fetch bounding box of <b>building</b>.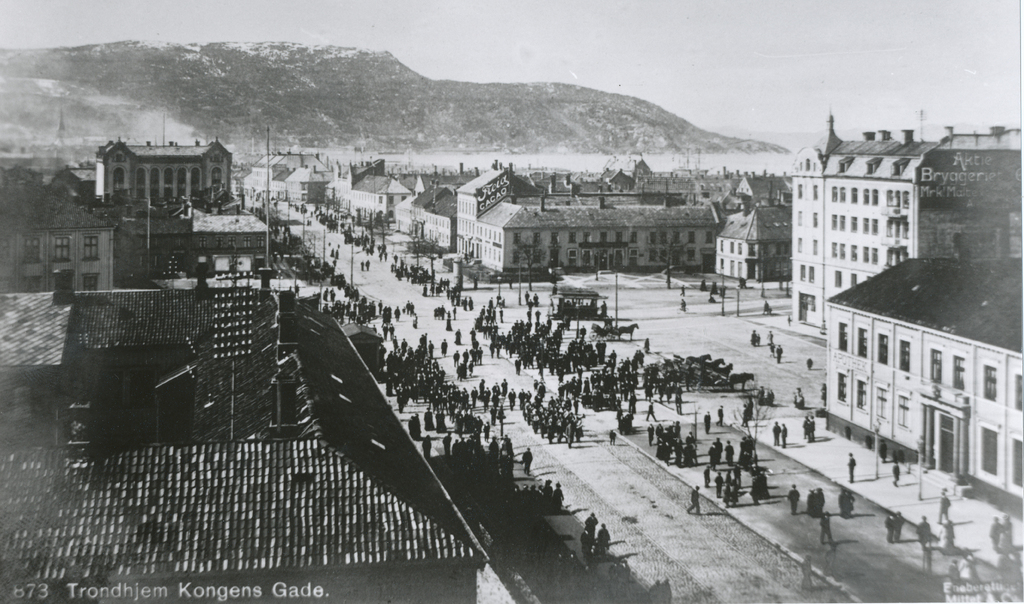
Bbox: select_region(790, 107, 1023, 332).
